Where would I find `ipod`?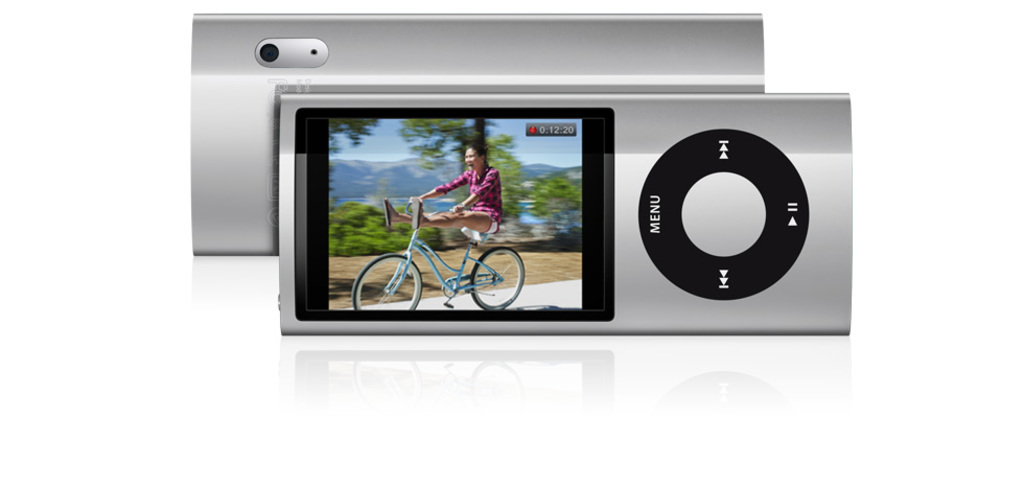
At 278, 89, 852, 335.
